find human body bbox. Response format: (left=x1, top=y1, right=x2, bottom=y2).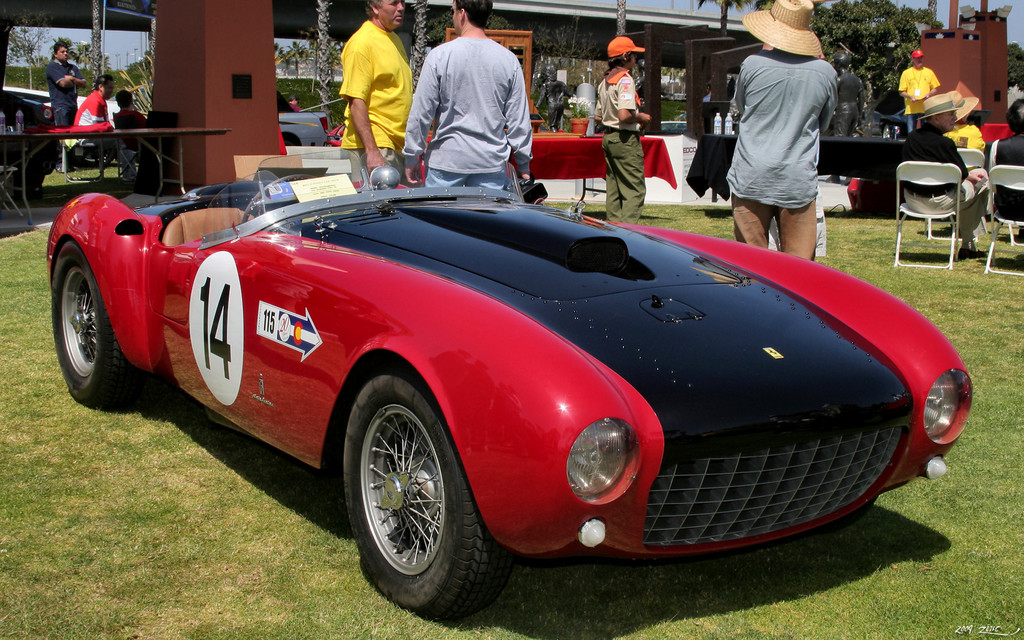
(left=582, top=30, right=652, bottom=227).
